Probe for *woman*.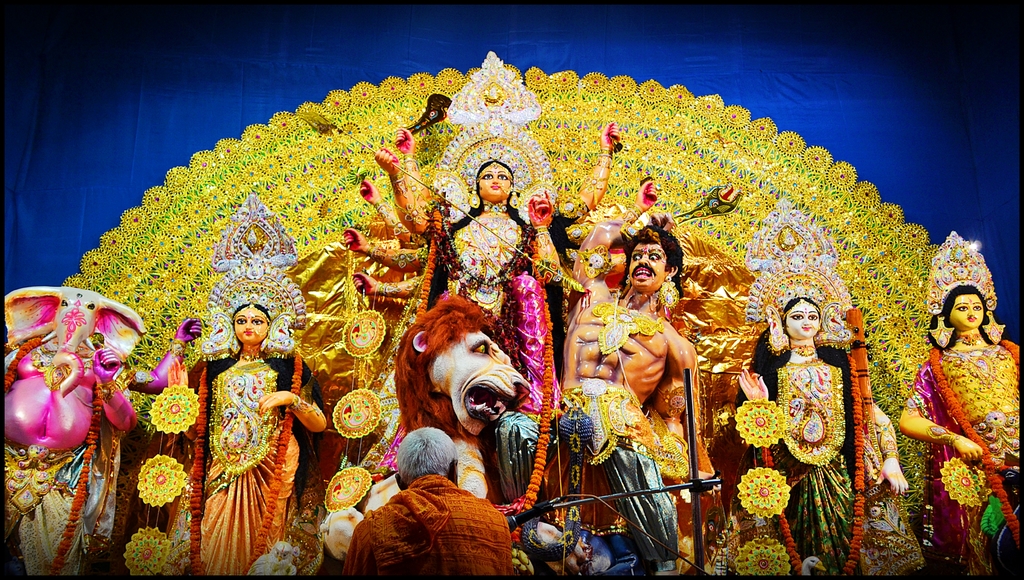
Probe result: box(753, 269, 915, 579).
